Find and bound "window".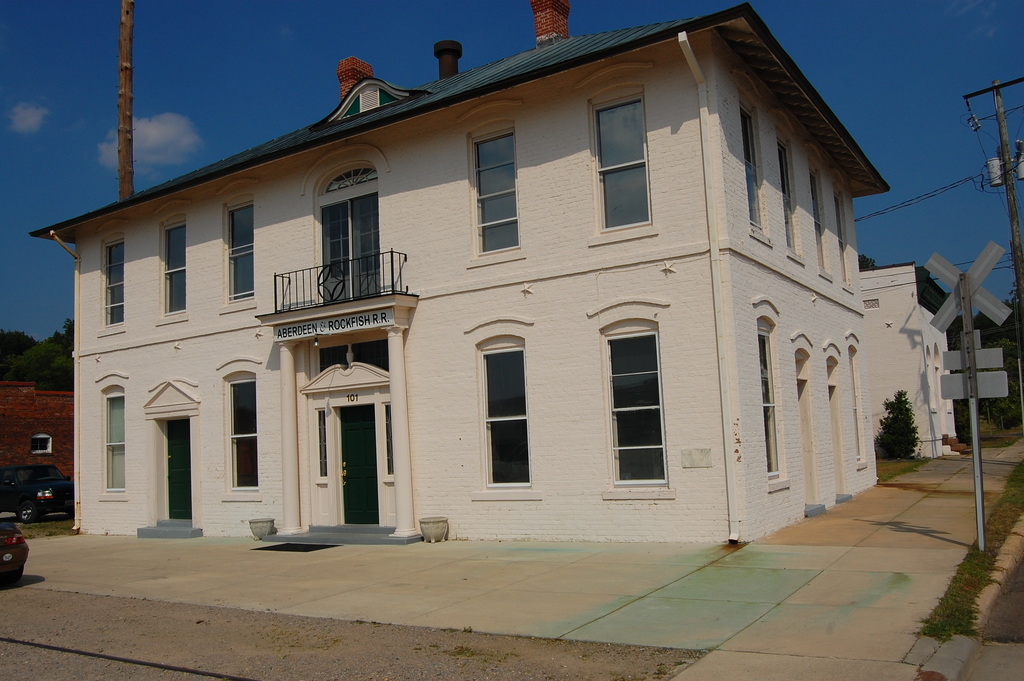
Bound: locate(24, 436, 53, 457).
